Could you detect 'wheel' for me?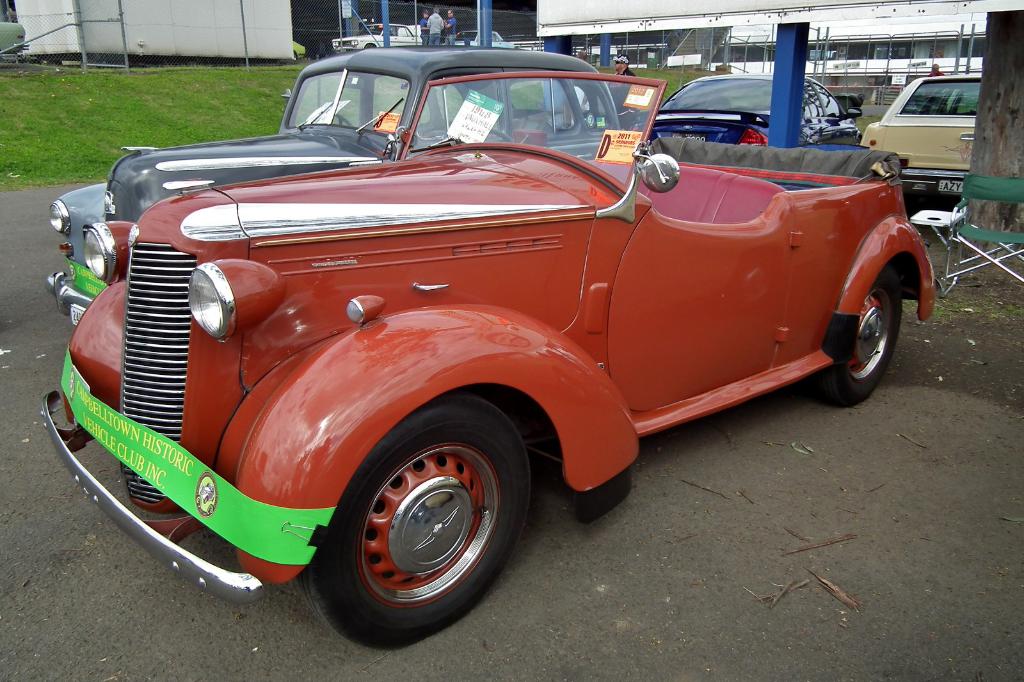
Detection result: (312, 394, 531, 645).
